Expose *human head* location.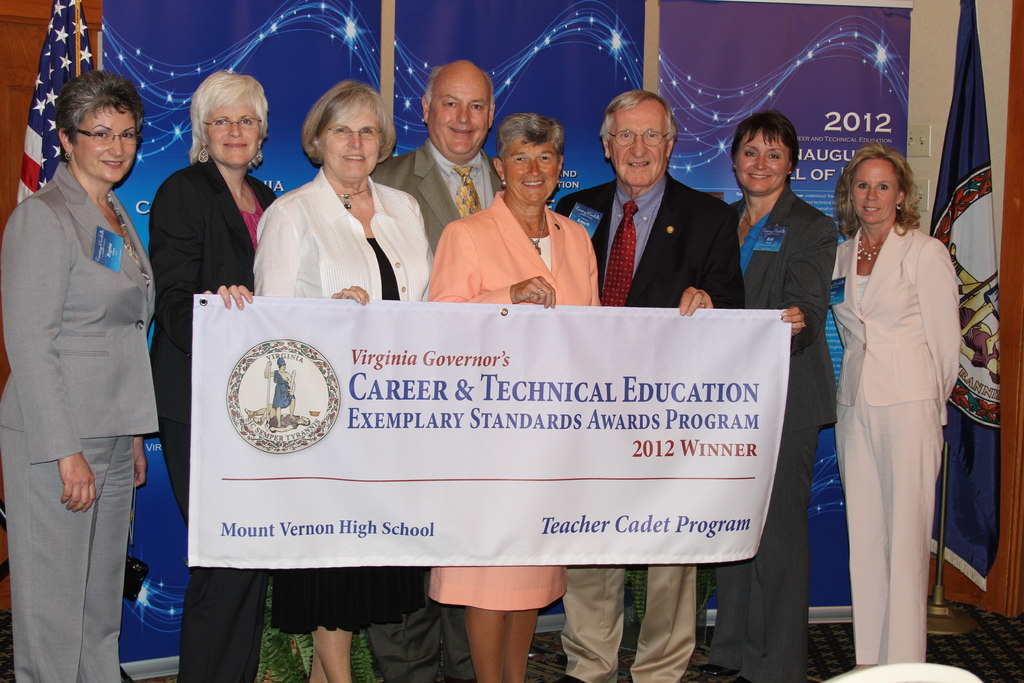
Exposed at 492, 113, 564, 208.
